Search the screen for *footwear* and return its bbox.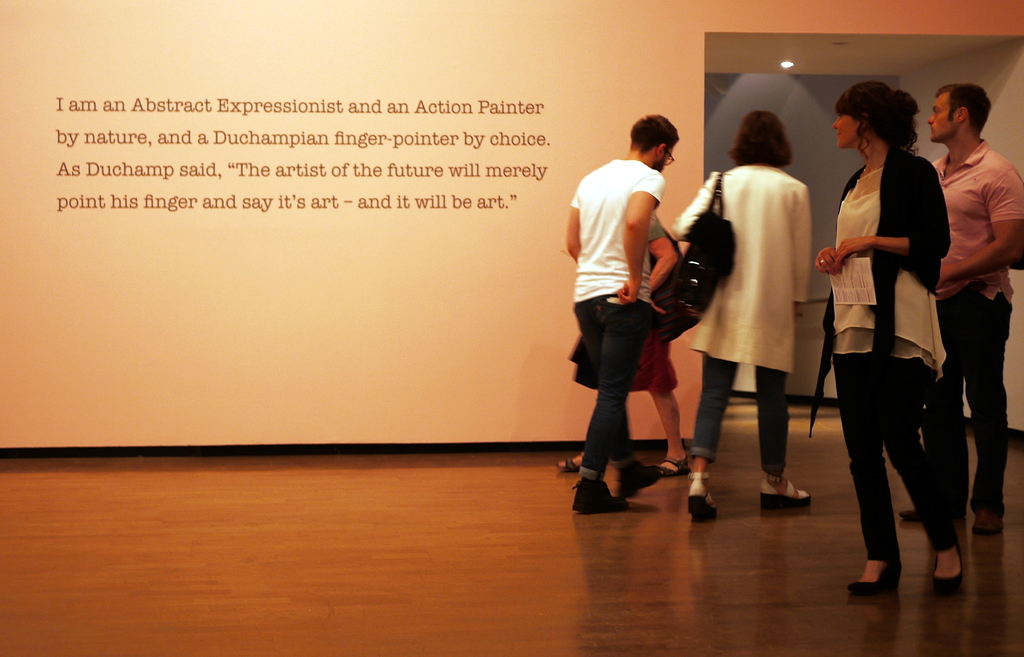
Found: l=686, t=471, r=716, b=521.
